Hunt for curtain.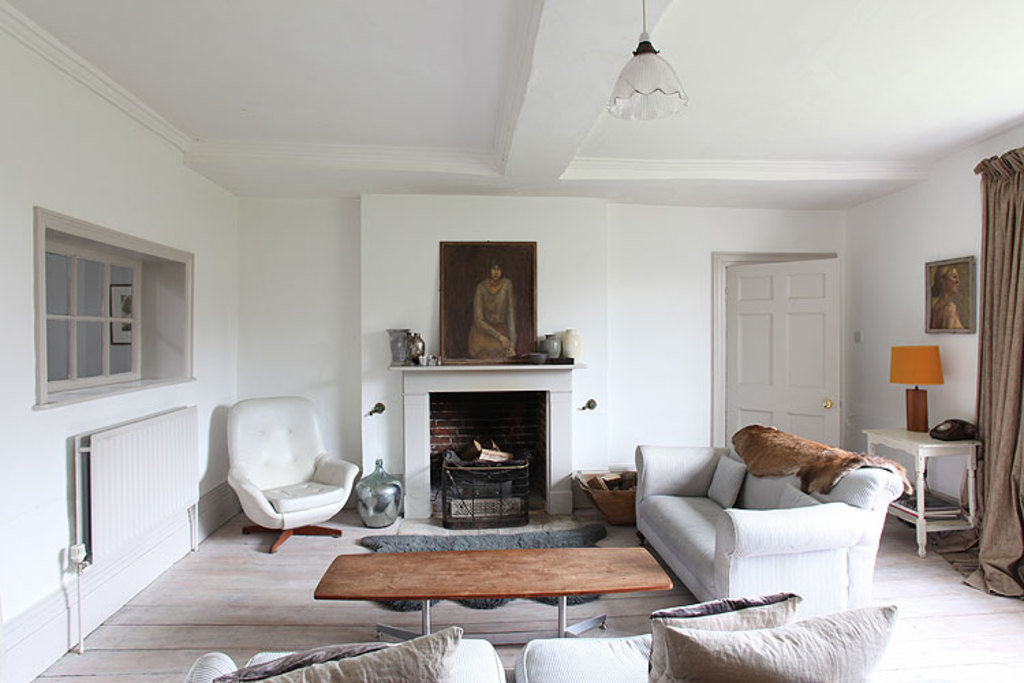
Hunted down at (971,142,1023,590).
